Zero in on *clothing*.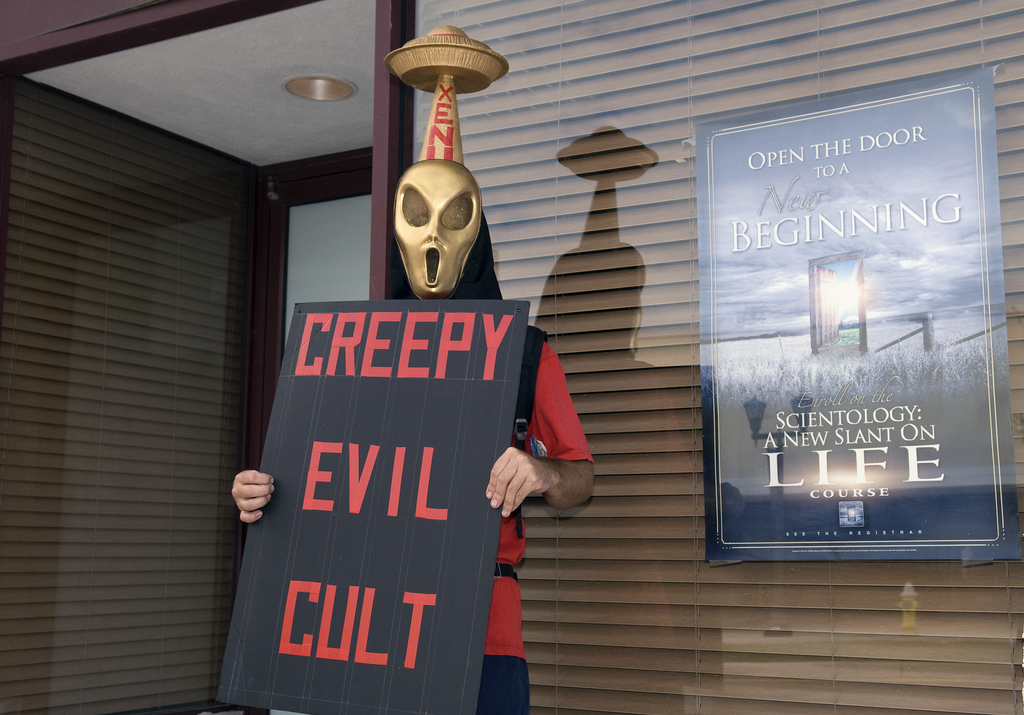
Zeroed in: x1=484 y1=335 x2=593 y2=663.
